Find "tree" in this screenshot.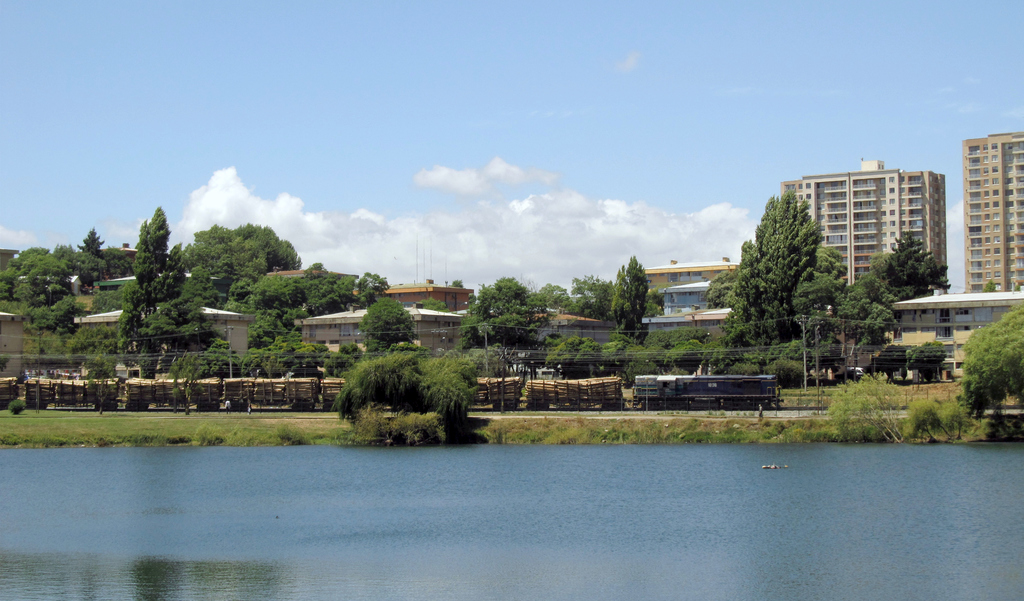
The bounding box for "tree" is [768,356,806,390].
